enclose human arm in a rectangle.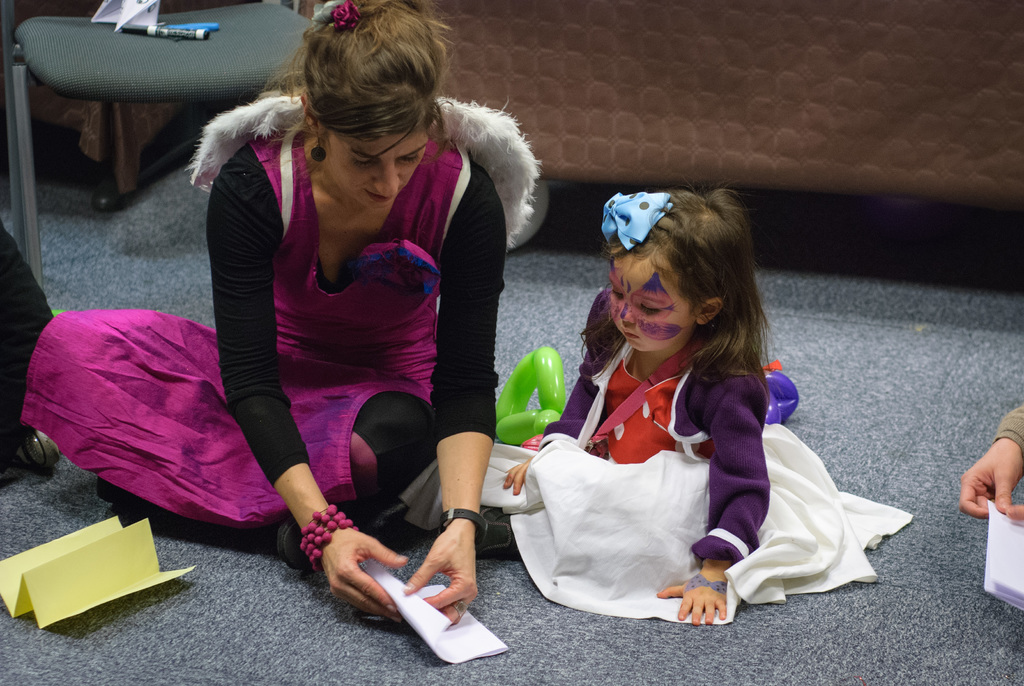
[0,216,56,493].
